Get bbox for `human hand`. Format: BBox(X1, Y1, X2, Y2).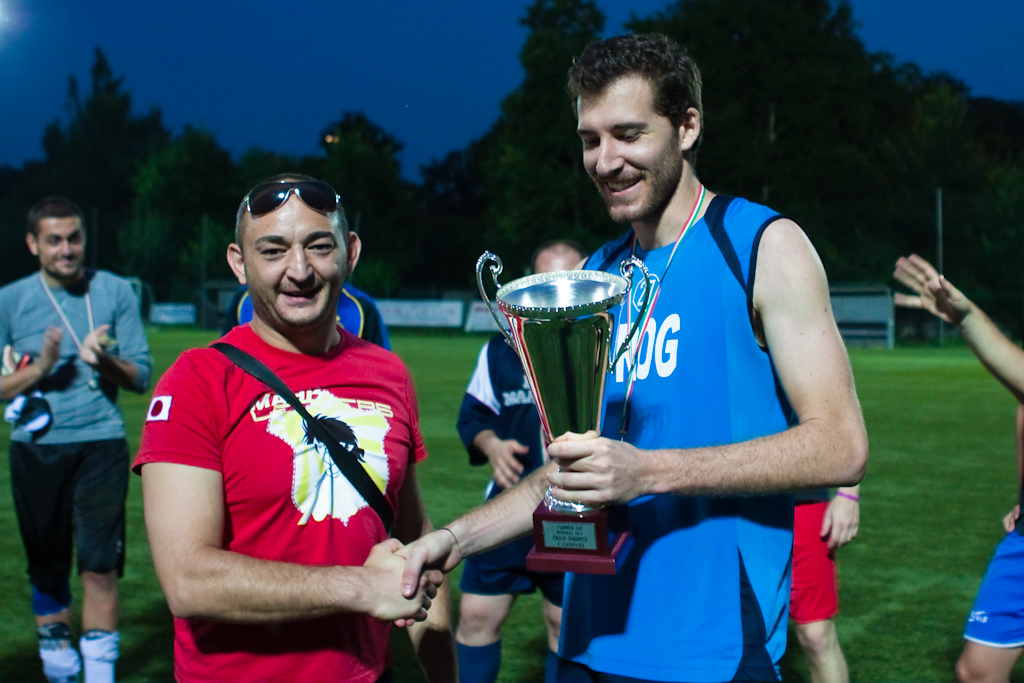
BBox(487, 439, 531, 486).
